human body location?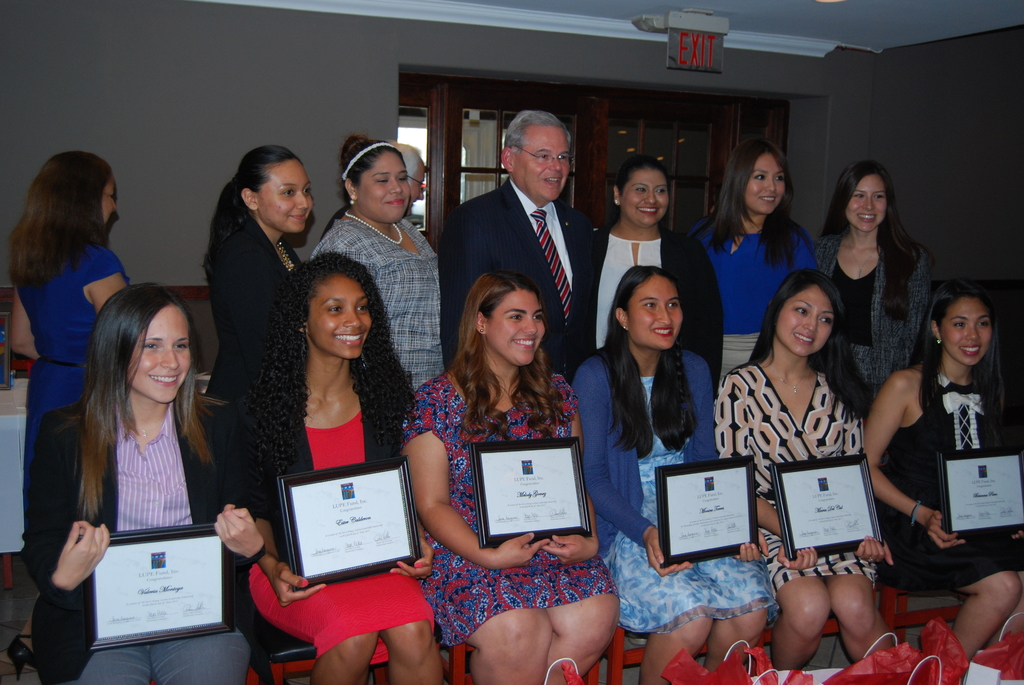
862 278 1023 672
